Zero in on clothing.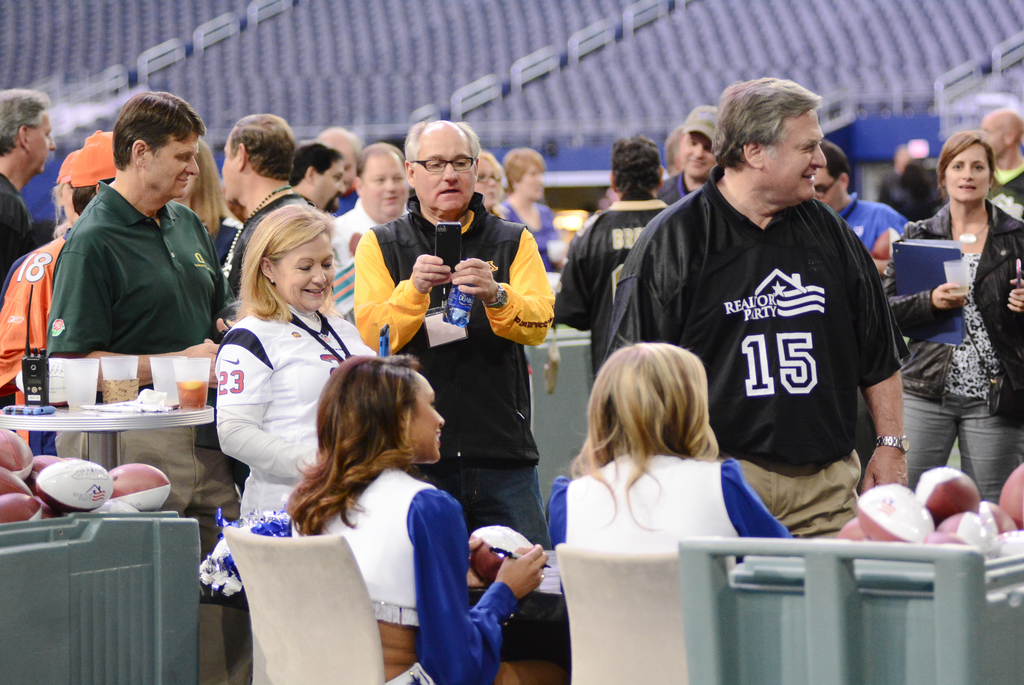
Zeroed in: <bbox>319, 462, 495, 621</bbox>.
